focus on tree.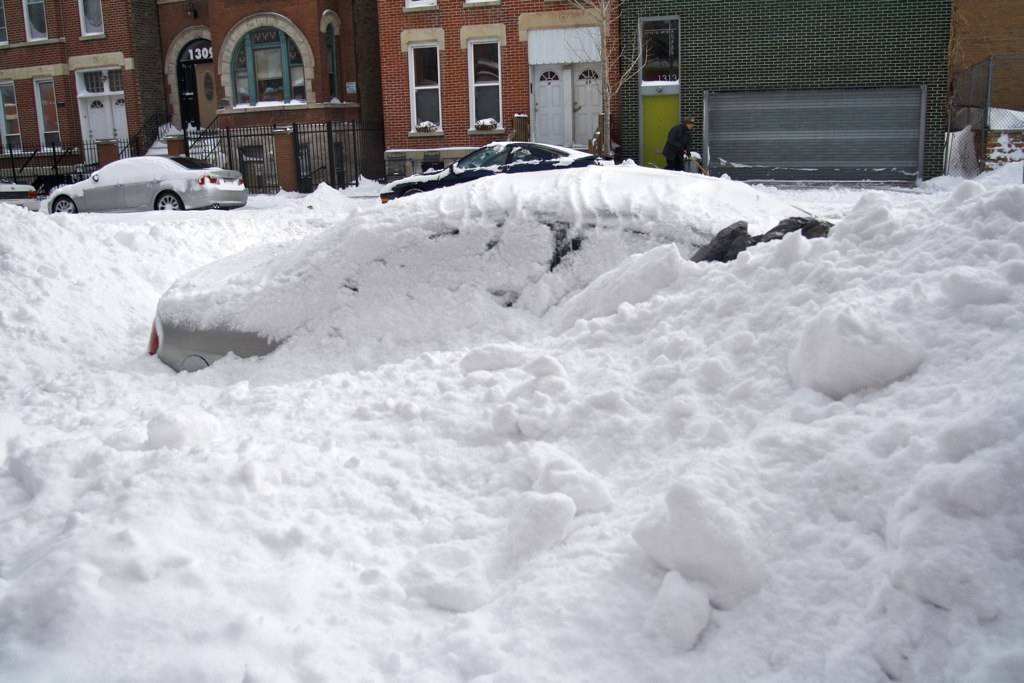
Focused at [x1=572, y1=0, x2=658, y2=148].
